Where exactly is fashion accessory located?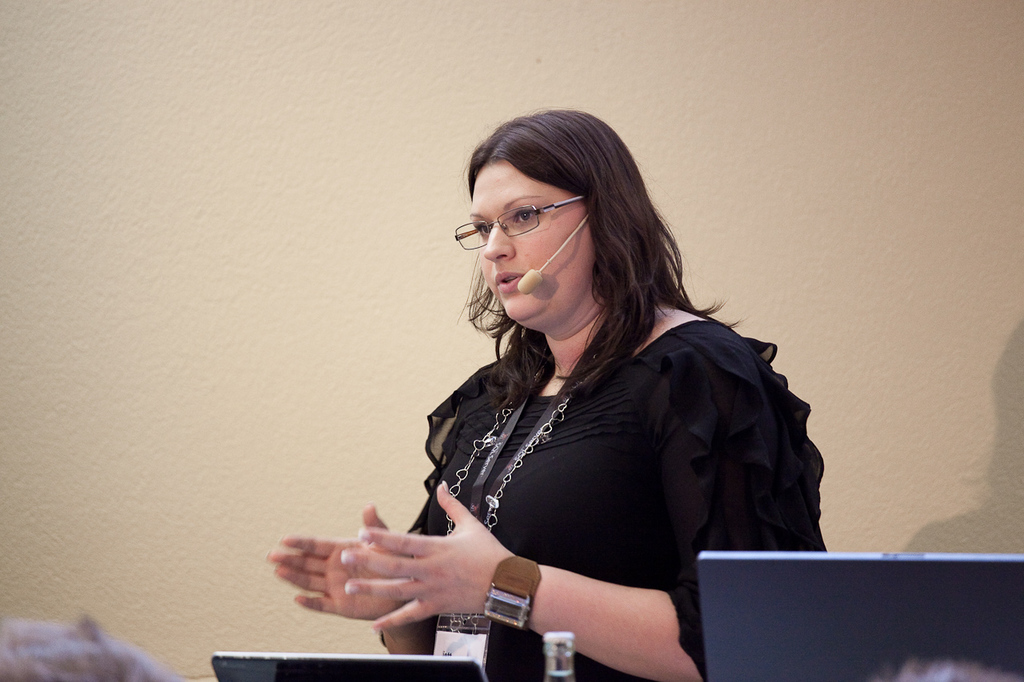
Its bounding box is 482/556/541/629.
